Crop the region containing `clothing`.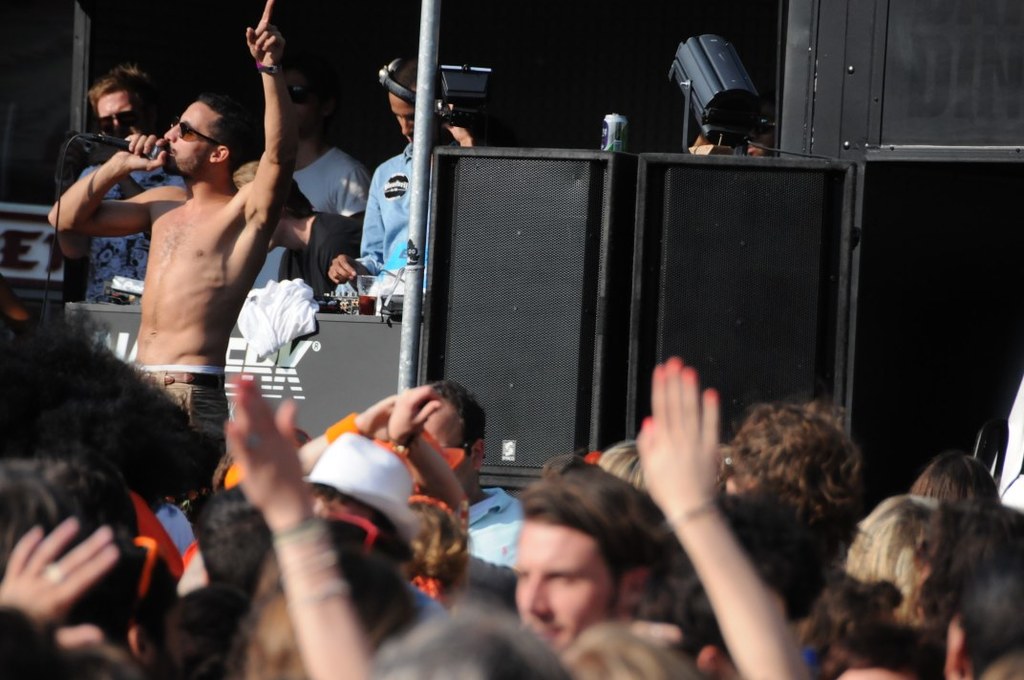
Crop region: {"left": 360, "top": 145, "right": 428, "bottom": 293}.
